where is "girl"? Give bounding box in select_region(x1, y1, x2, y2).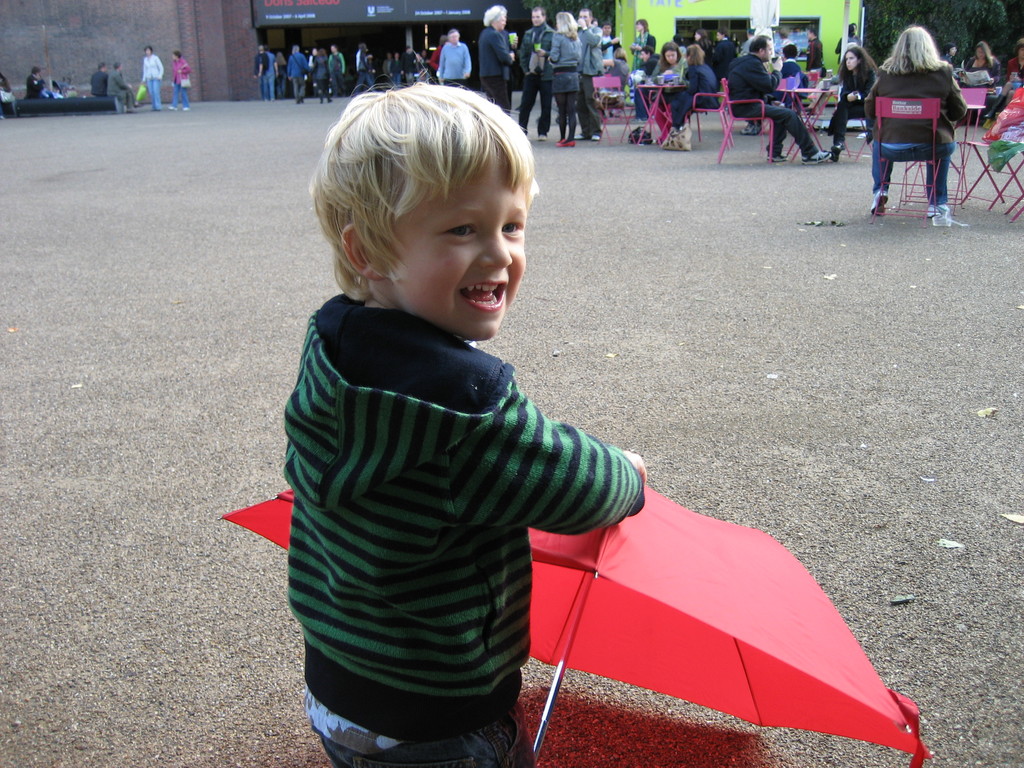
select_region(663, 45, 721, 131).
